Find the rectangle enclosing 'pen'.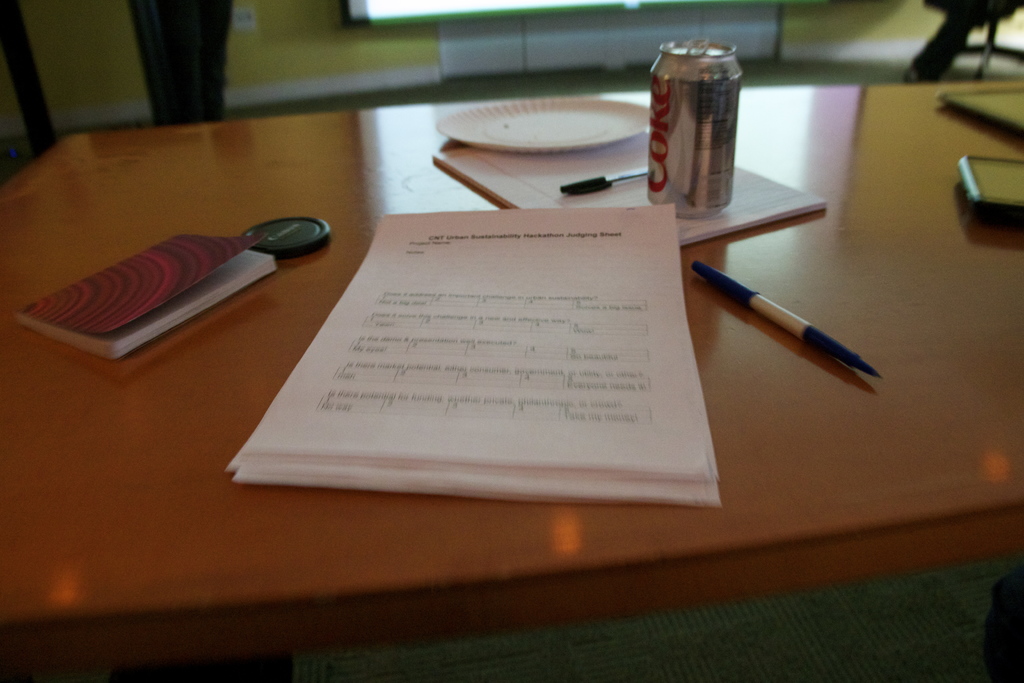
692 260 884 378.
